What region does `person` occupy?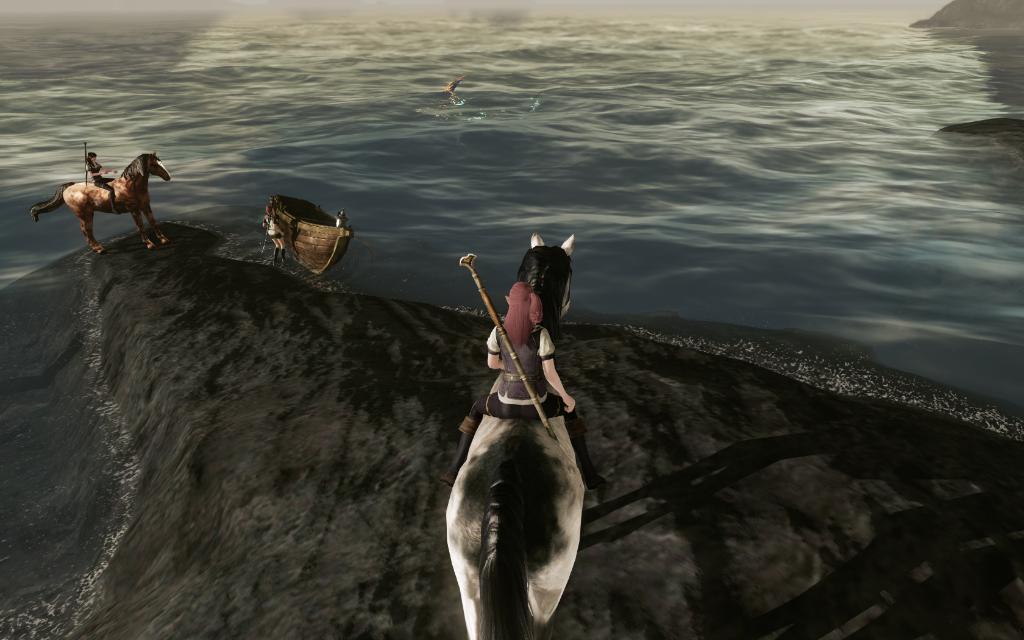
[x1=449, y1=278, x2=608, y2=488].
